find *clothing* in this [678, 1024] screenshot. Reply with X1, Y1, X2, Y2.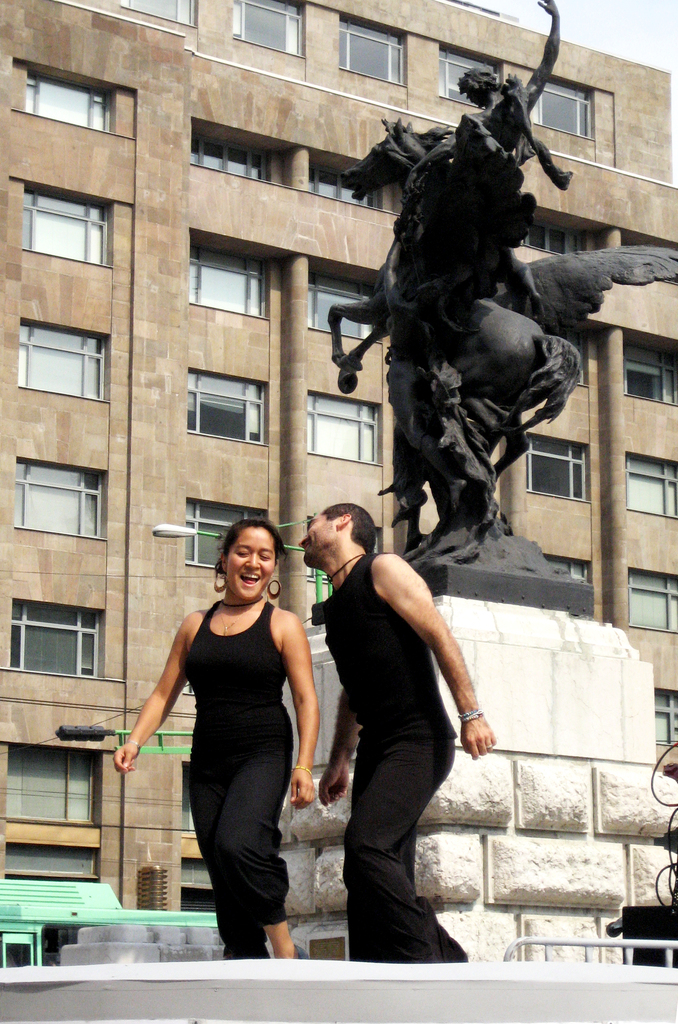
307, 562, 465, 952.
